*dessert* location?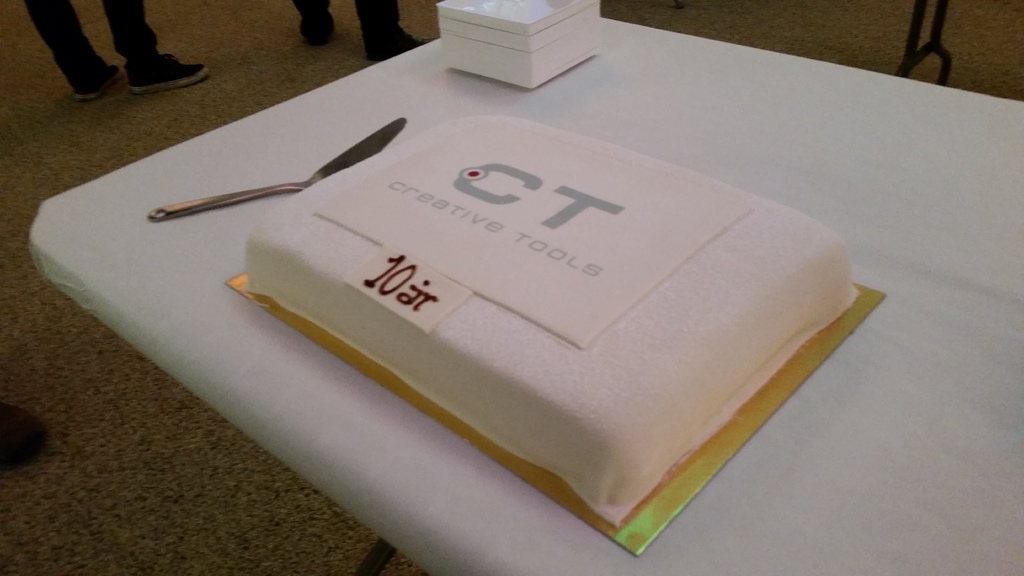
region(237, 112, 868, 533)
